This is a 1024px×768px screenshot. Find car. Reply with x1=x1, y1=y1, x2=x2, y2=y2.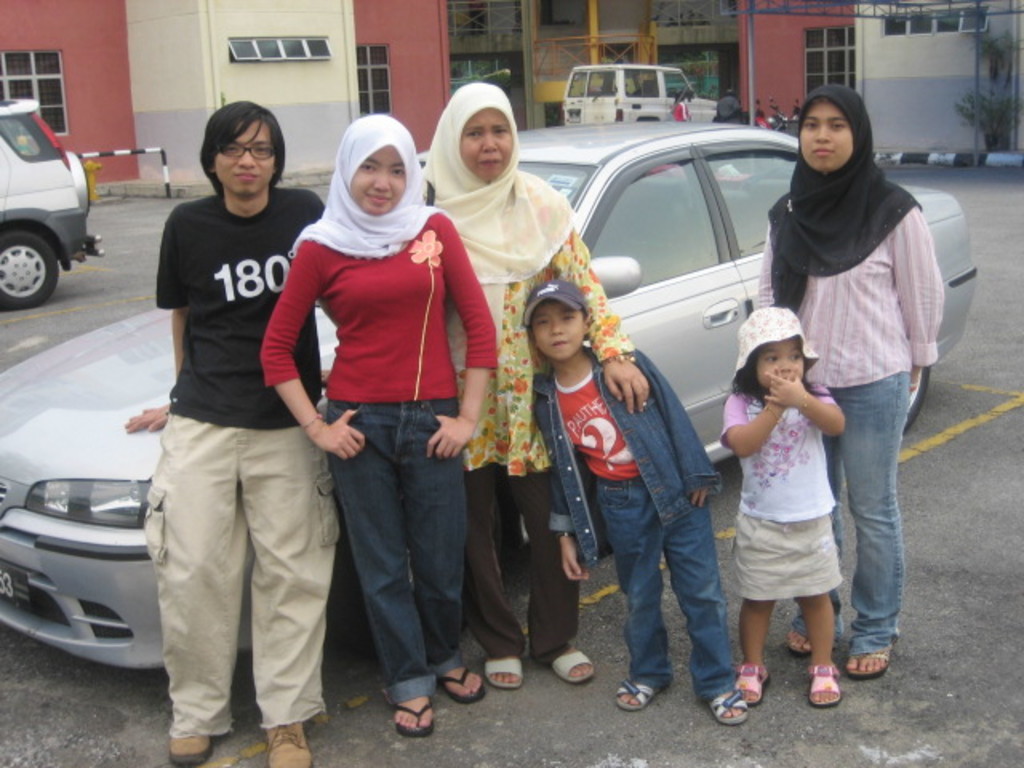
x1=0, y1=118, x2=981, y2=678.
